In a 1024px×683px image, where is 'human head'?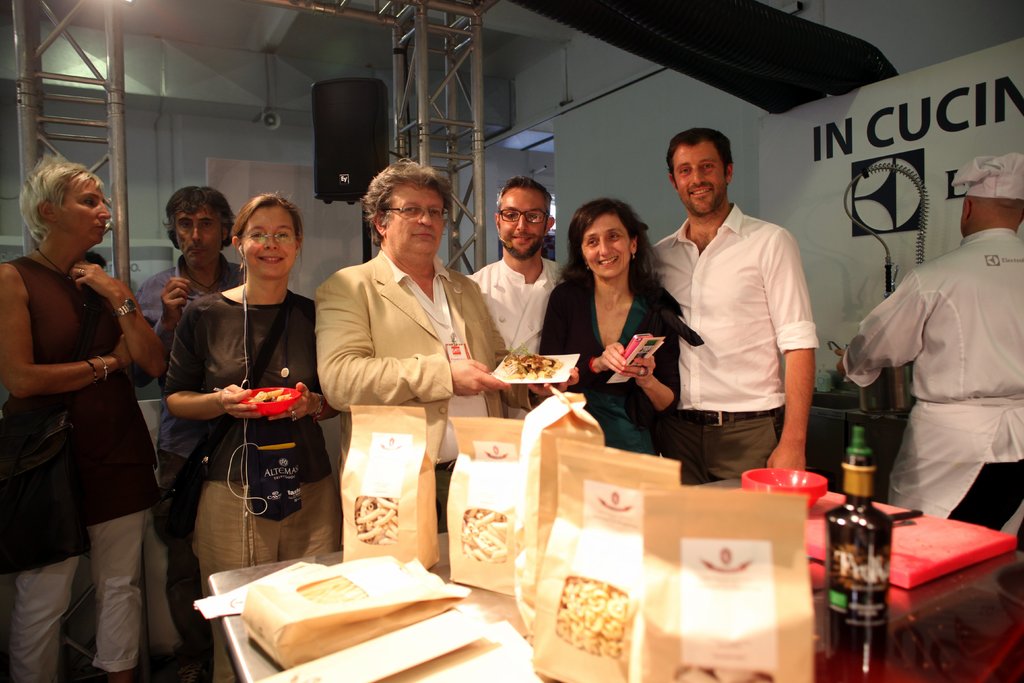
[666, 128, 742, 208].
